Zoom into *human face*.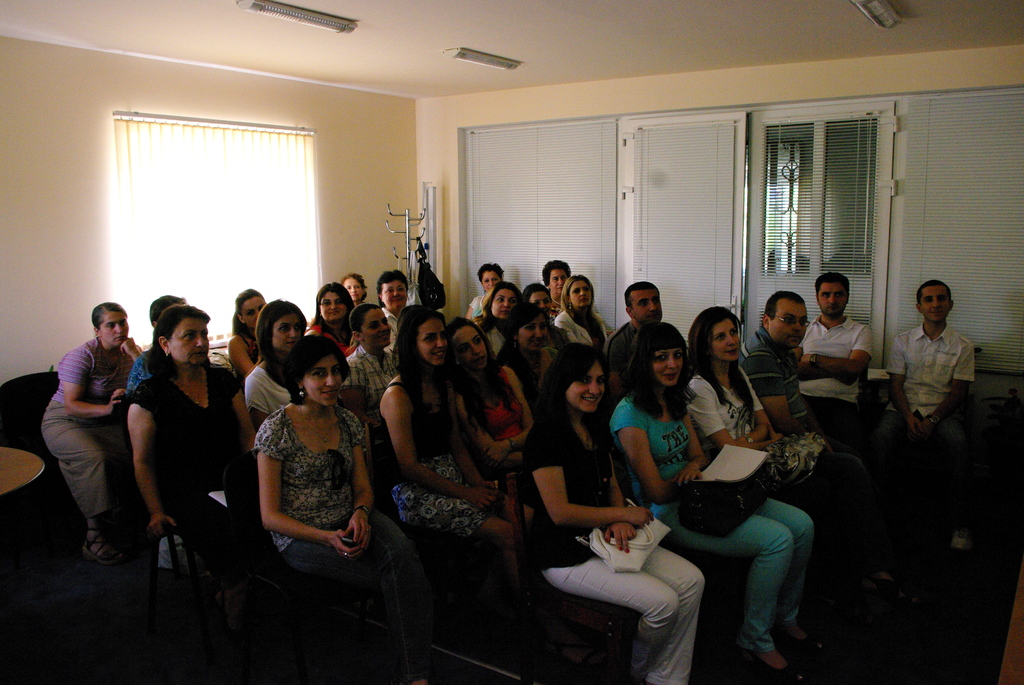
Zoom target: 547 269 572 294.
